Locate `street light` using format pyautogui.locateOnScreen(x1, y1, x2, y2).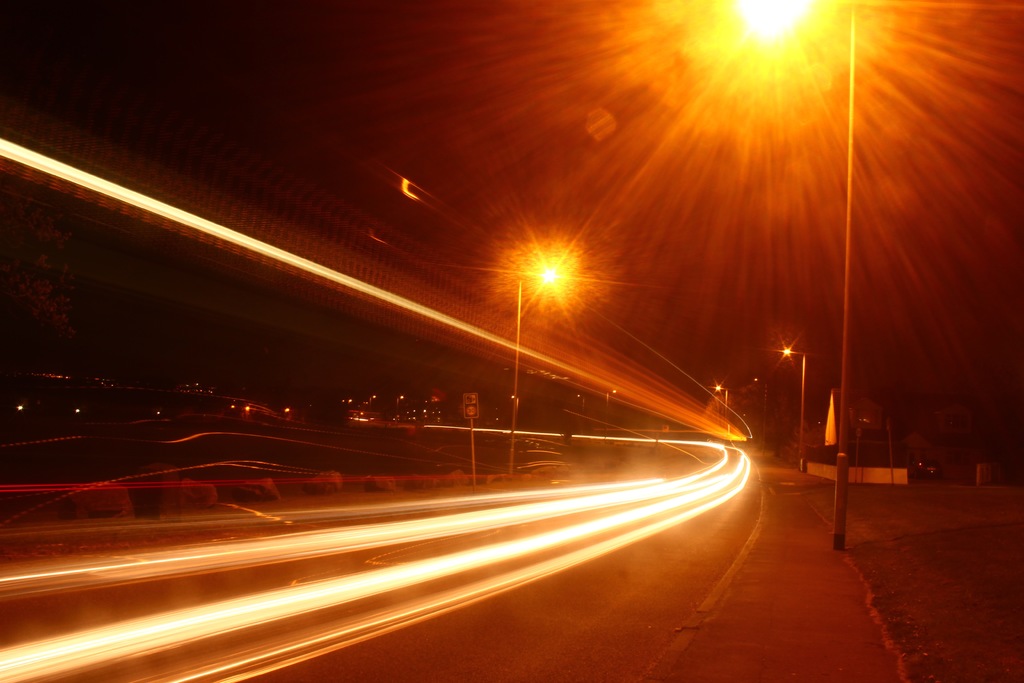
pyautogui.locateOnScreen(752, 377, 771, 453).
